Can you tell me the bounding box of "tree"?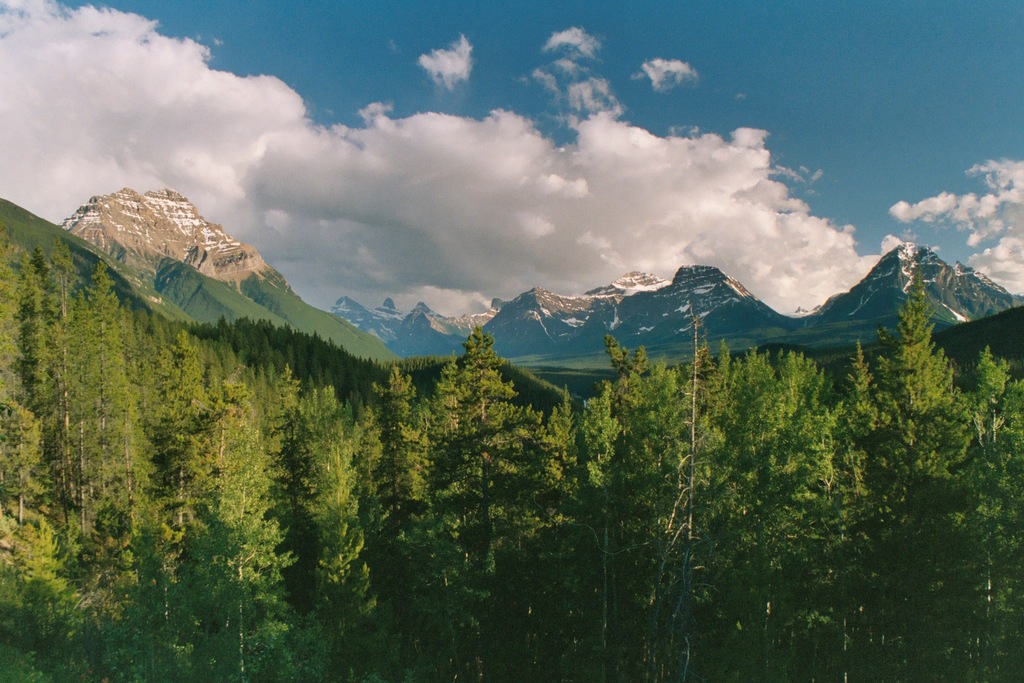
[817,215,998,576].
